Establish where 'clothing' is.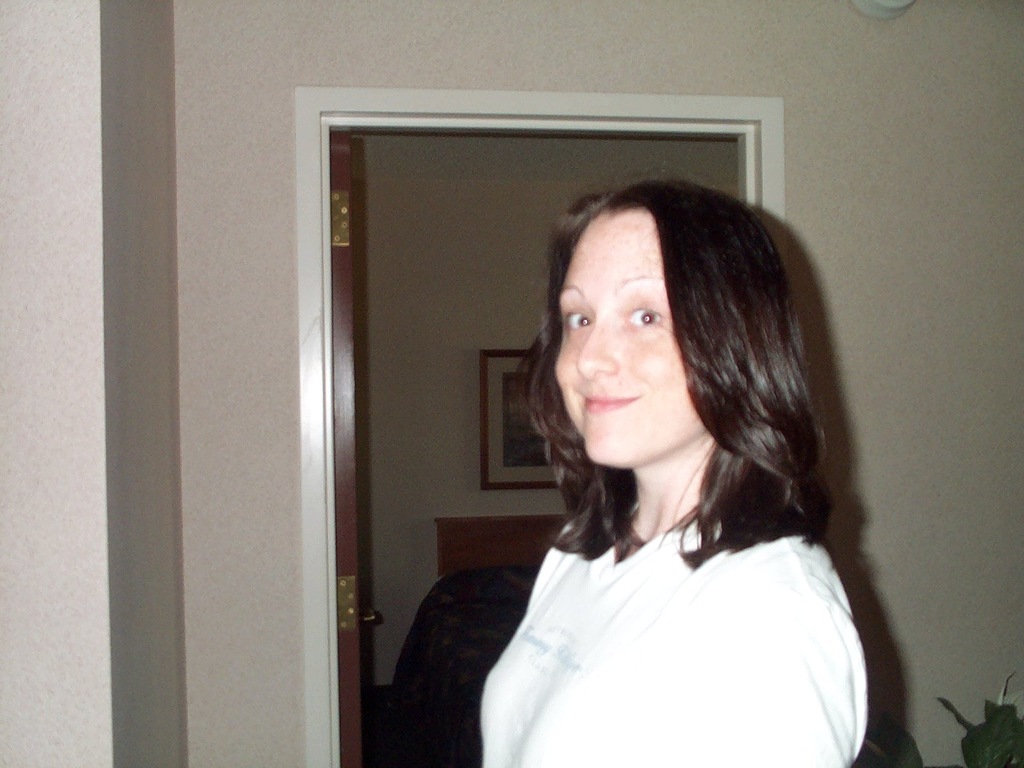
Established at <bbox>478, 468, 866, 750</bbox>.
